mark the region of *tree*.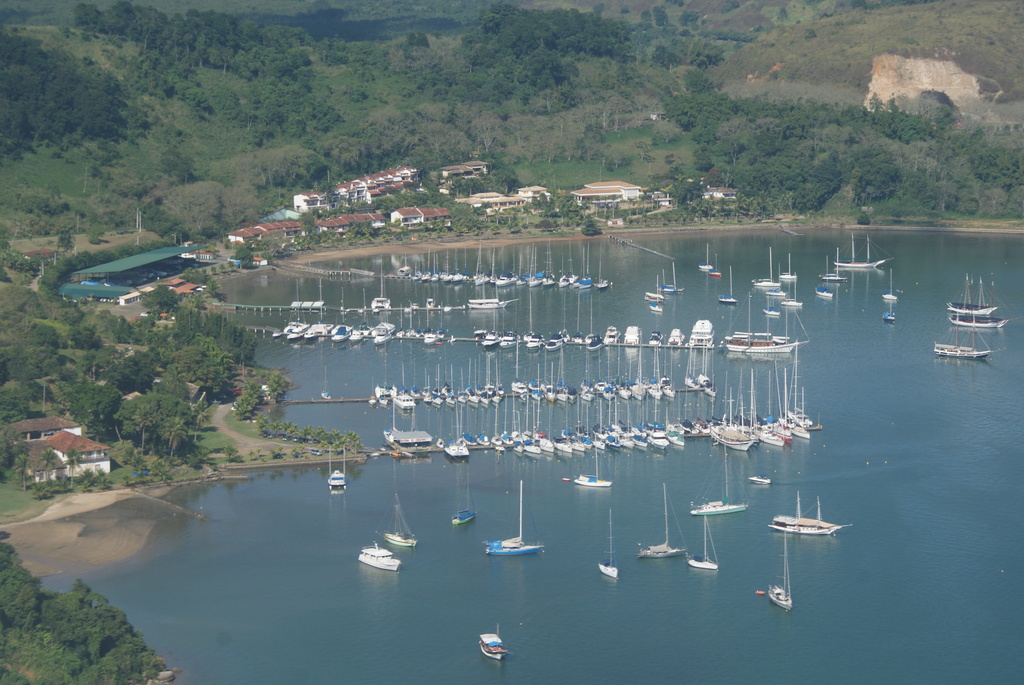
Region: pyautogui.locateOnScreen(150, 455, 172, 485).
